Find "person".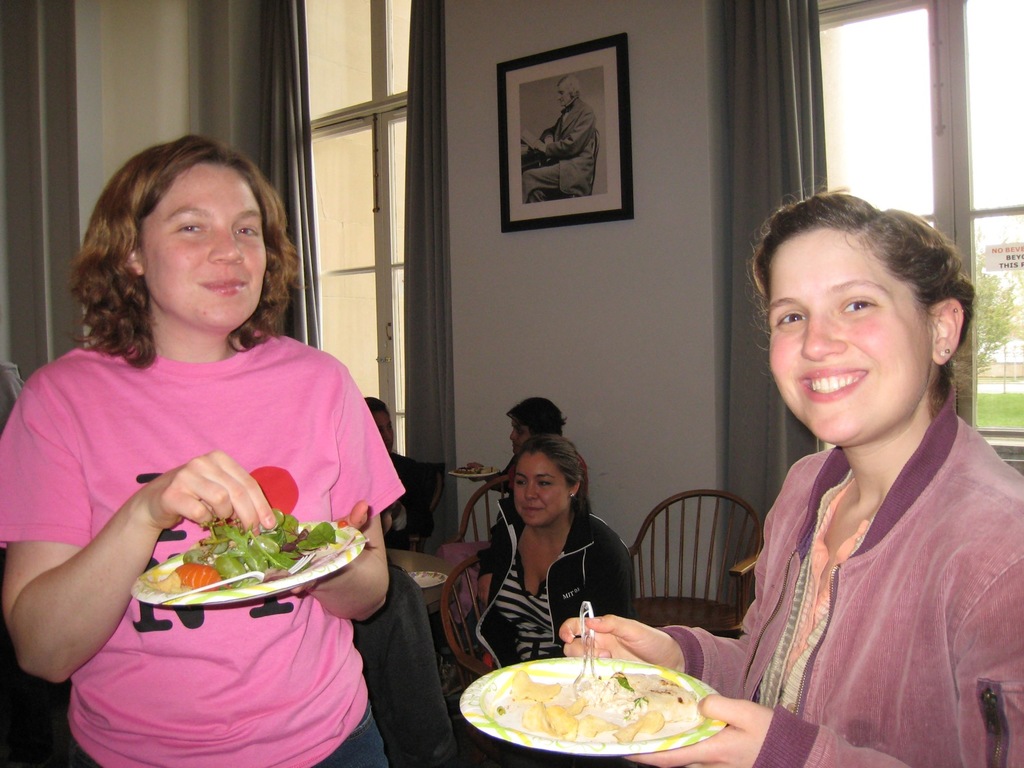
<bbox>487, 404, 586, 662</bbox>.
